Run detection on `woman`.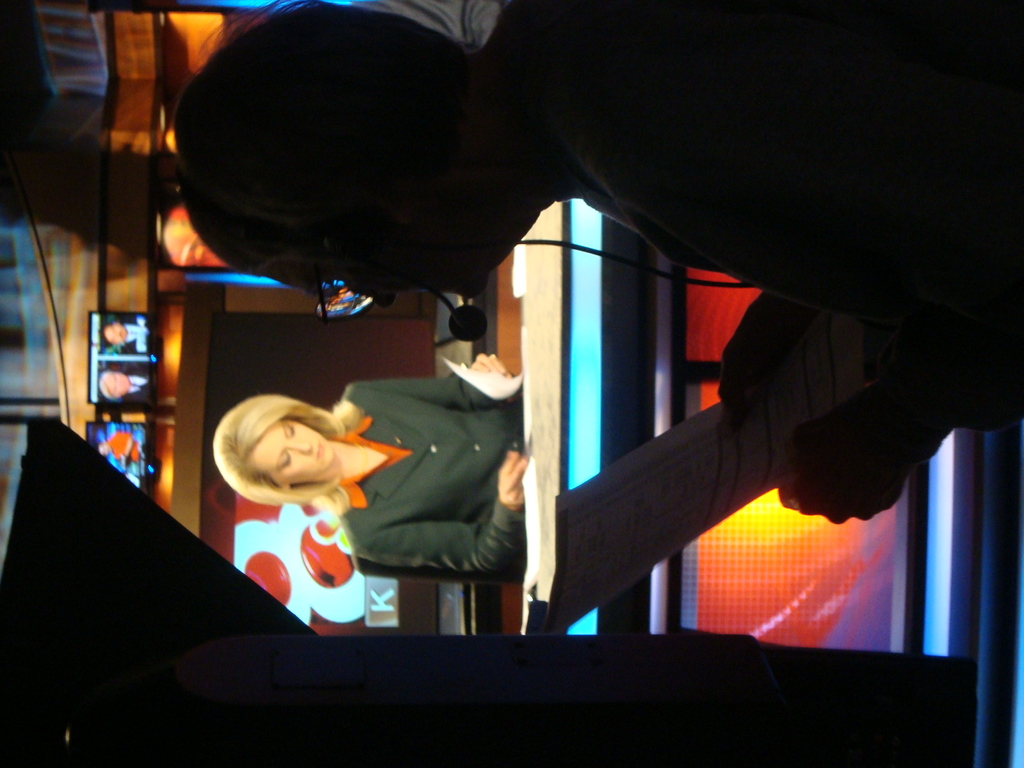
Result: (174, 0, 1023, 524).
